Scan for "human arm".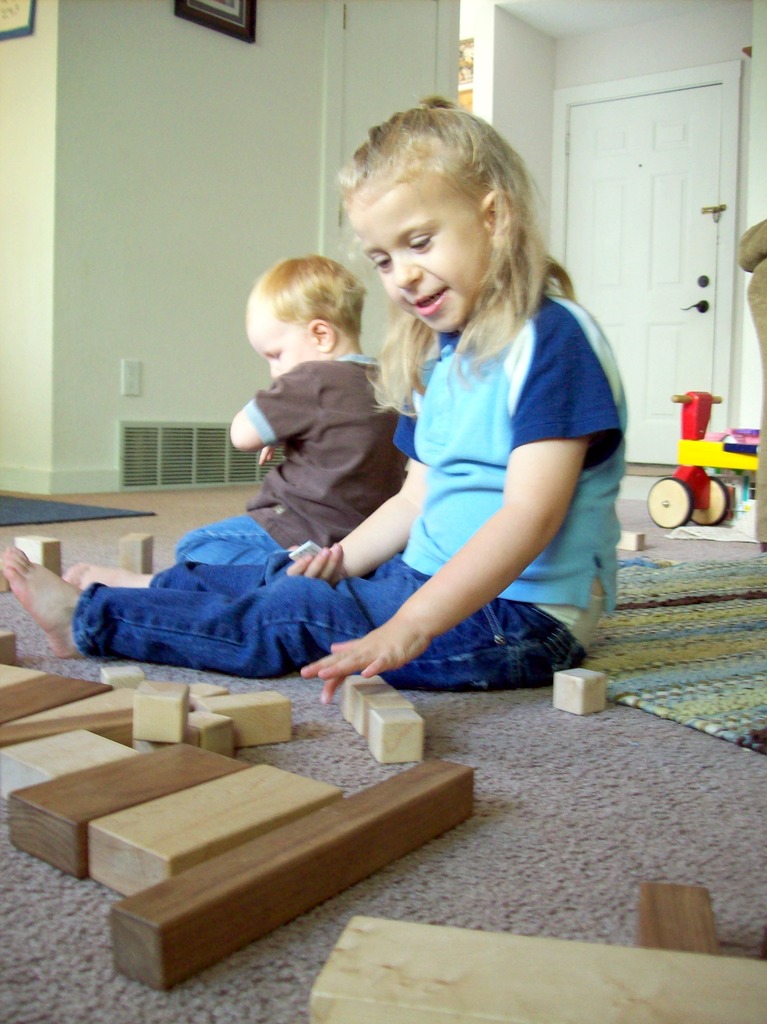
Scan result: select_region(284, 455, 434, 581).
